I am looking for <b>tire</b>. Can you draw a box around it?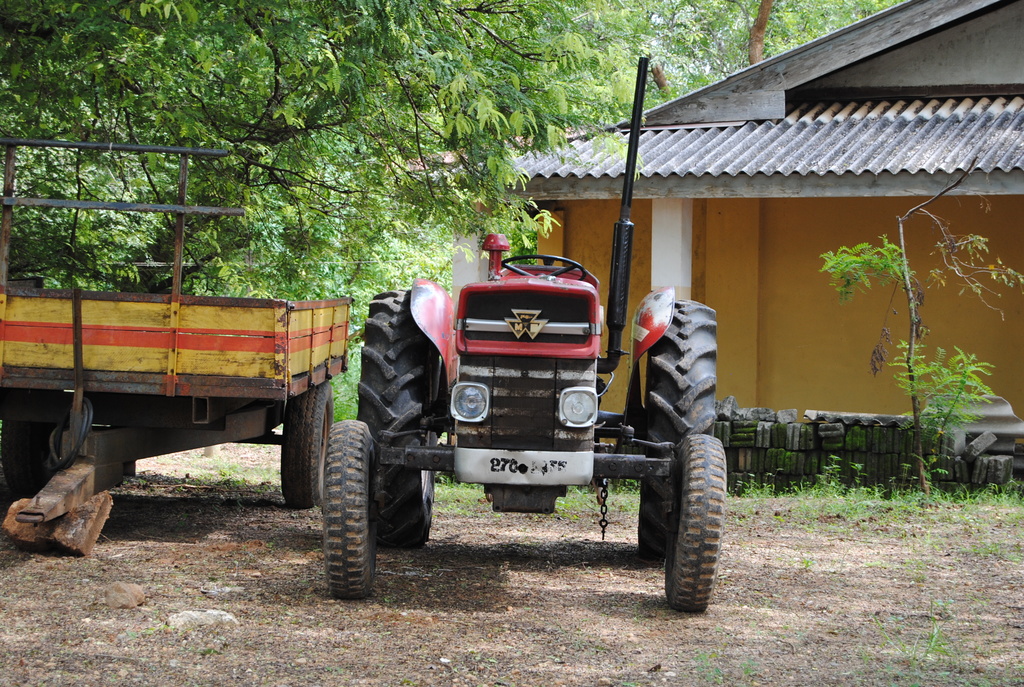
Sure, the bounding box is pyautogui.locateOnScreen(282, 380, 335, 511).
